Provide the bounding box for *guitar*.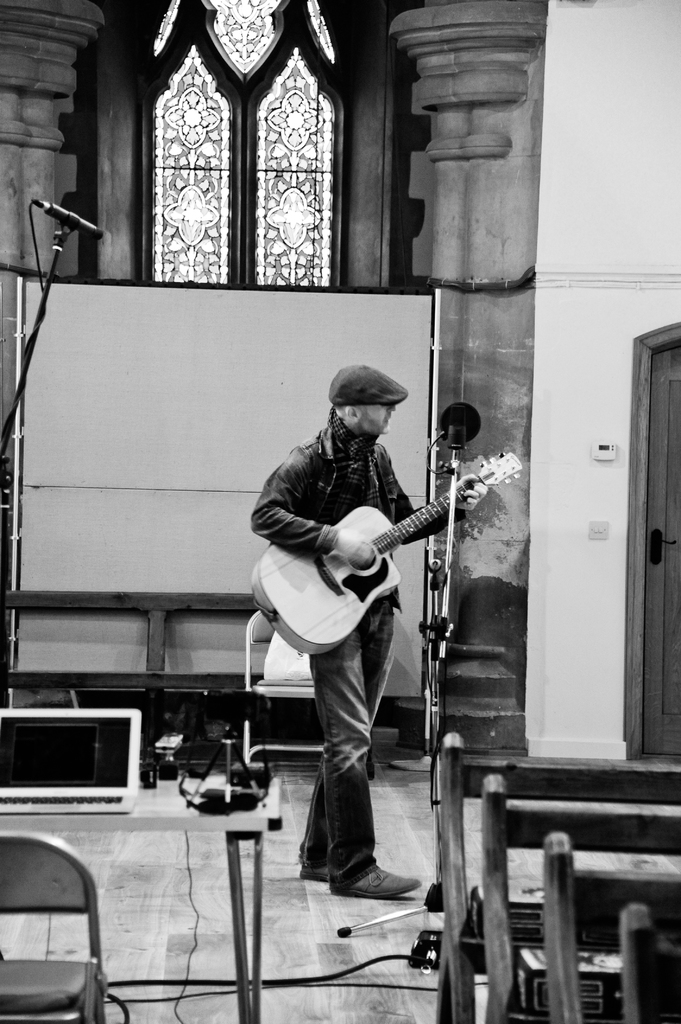
locate(267, 452, 477, 678).
